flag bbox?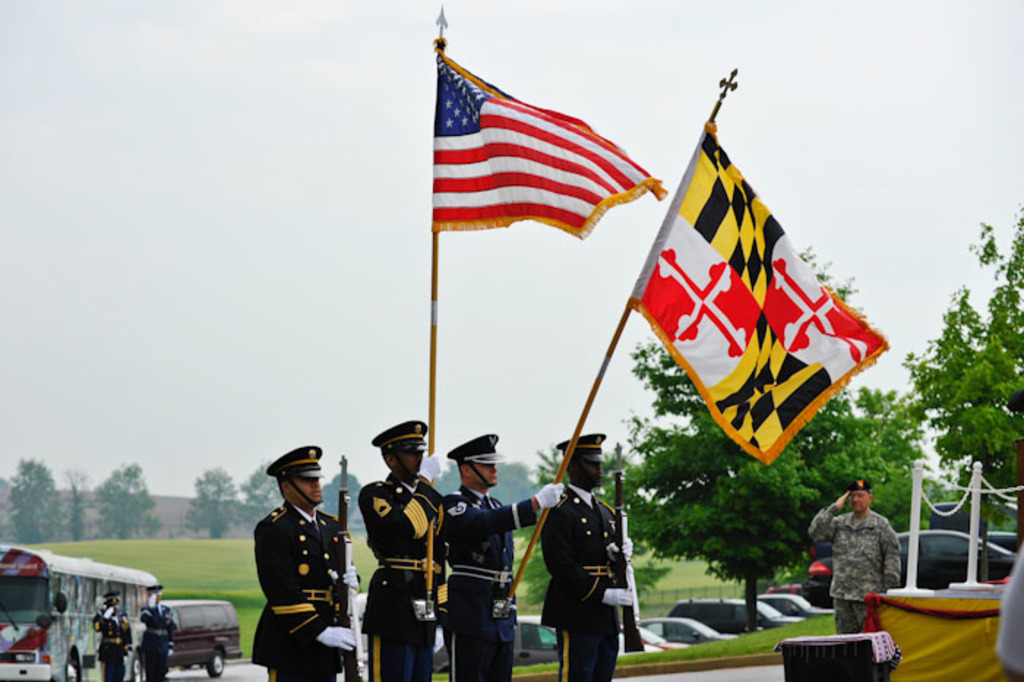
[423, 28, 666, 259]
